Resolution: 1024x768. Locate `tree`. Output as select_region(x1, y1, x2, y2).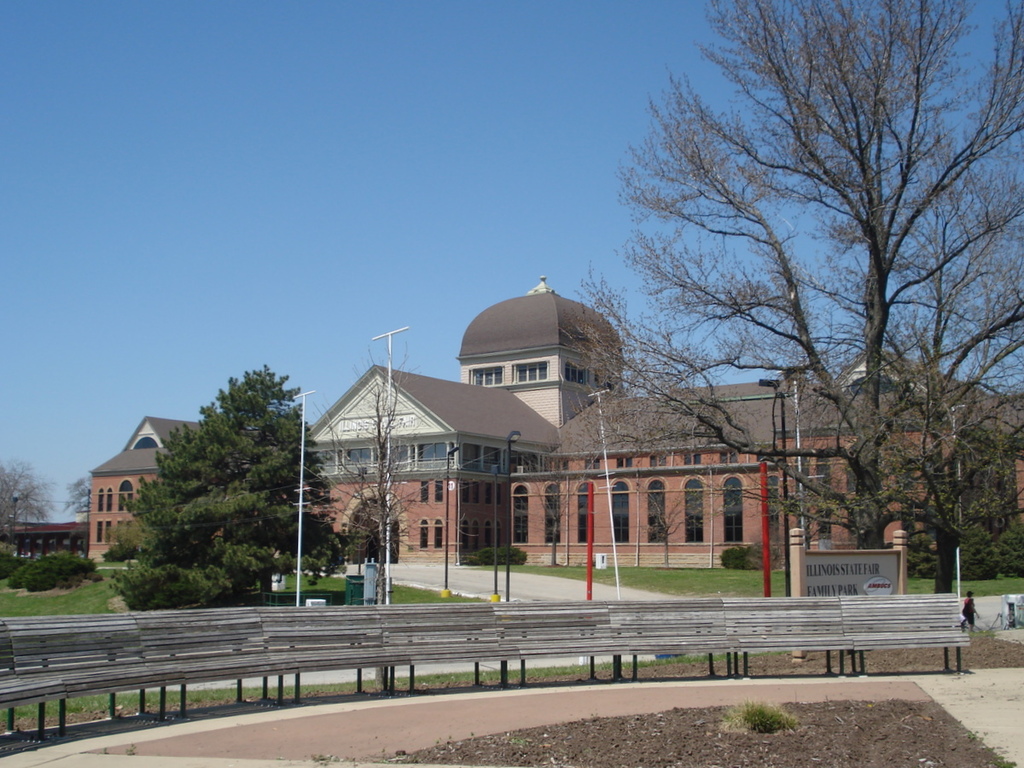
select_region(629, 451, 752, 574).
